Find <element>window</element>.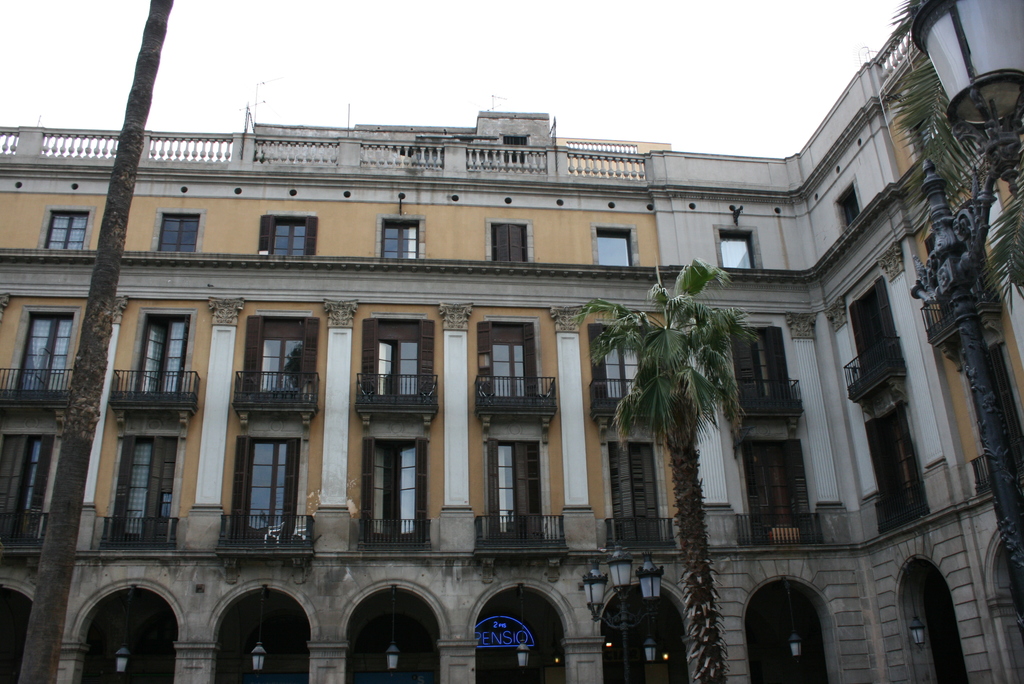
BBox(383, 219, 420, 256).
